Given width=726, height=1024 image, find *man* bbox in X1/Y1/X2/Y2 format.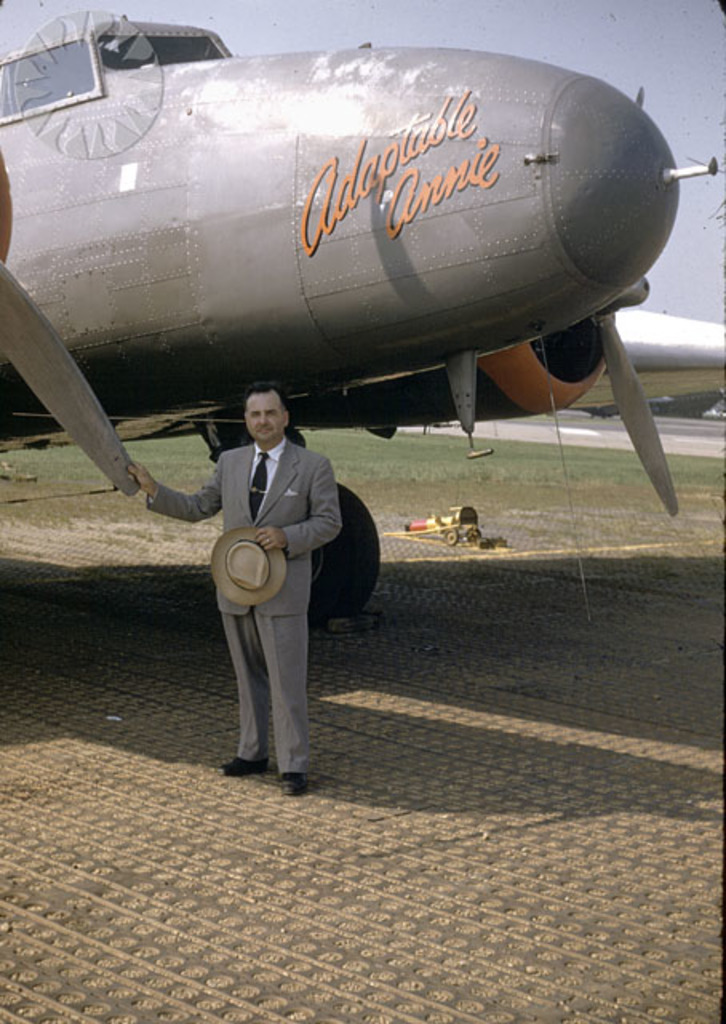
166/363/353/773.
